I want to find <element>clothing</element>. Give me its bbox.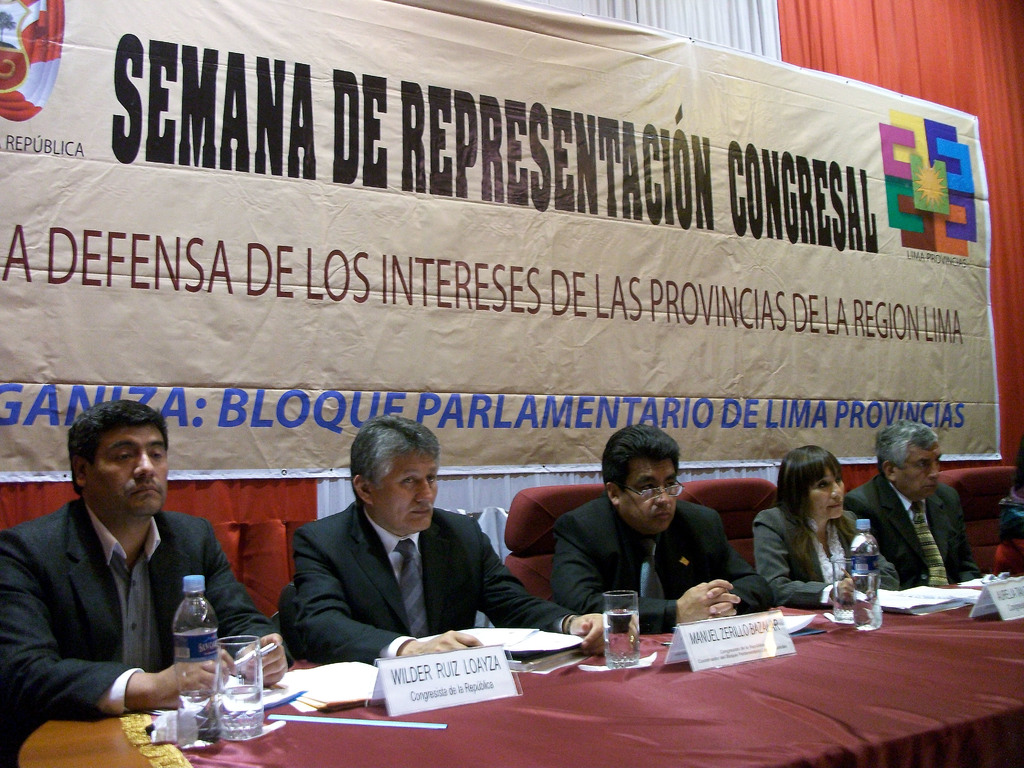
<bbox>554, 500, 768, 619</bbox>.
